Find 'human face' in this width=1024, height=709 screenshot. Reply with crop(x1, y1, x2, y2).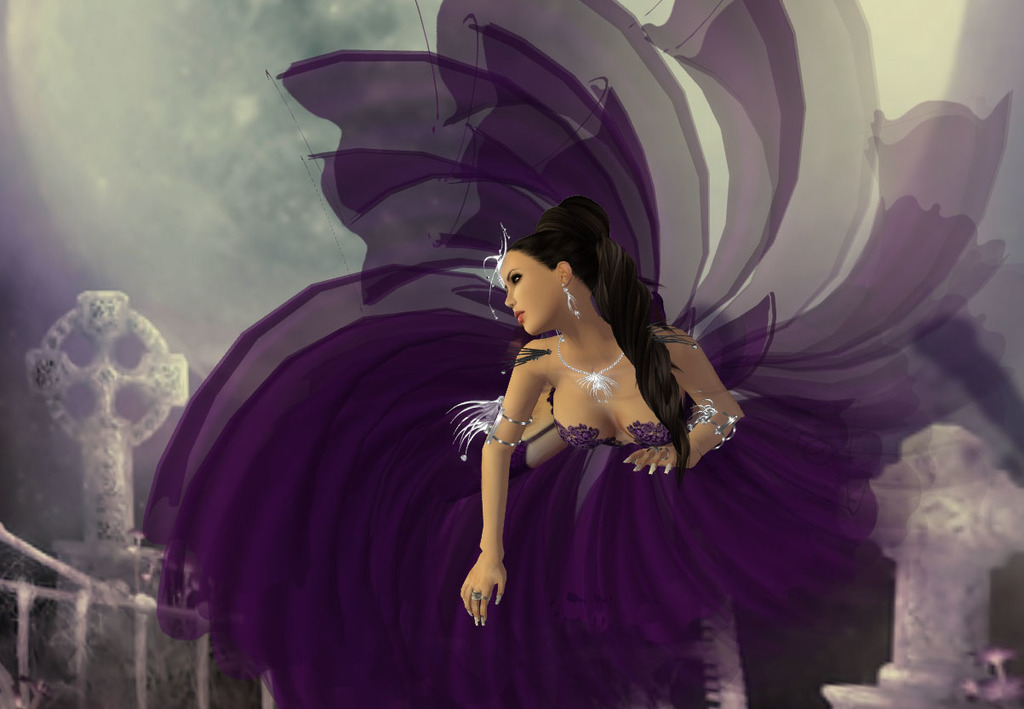
crop(495, 252, 558, 334).
